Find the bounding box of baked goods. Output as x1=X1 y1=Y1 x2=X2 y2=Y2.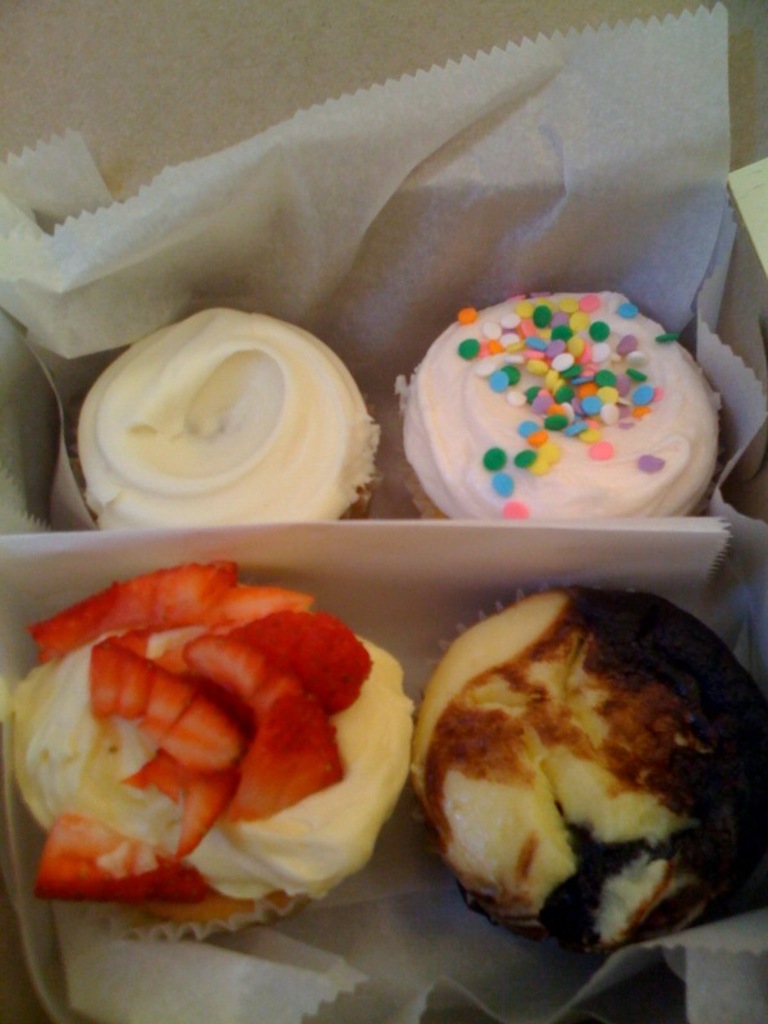
x1=10 y1=562 x2=426 y2=945.
